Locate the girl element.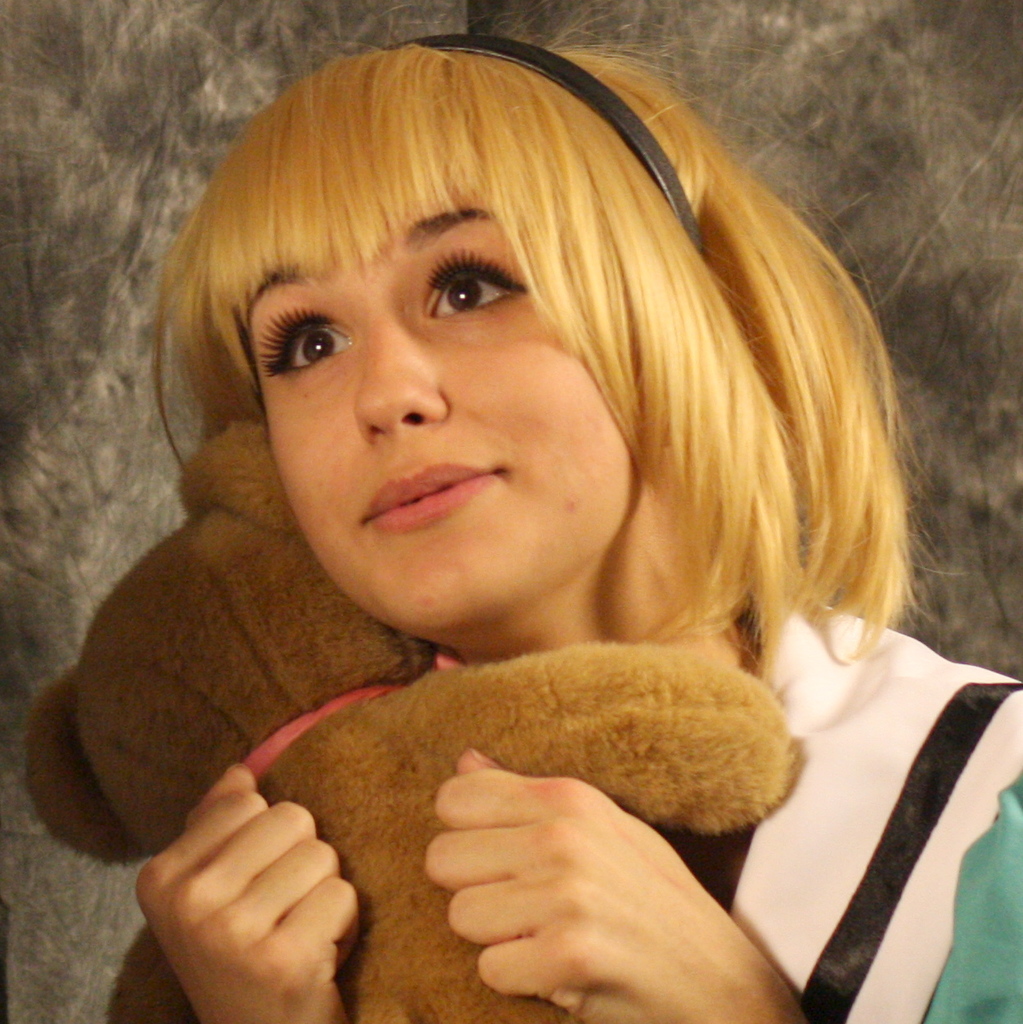
Element bbox: pyautogui.locateOnScreen(21, 4, 1022, 1023).
